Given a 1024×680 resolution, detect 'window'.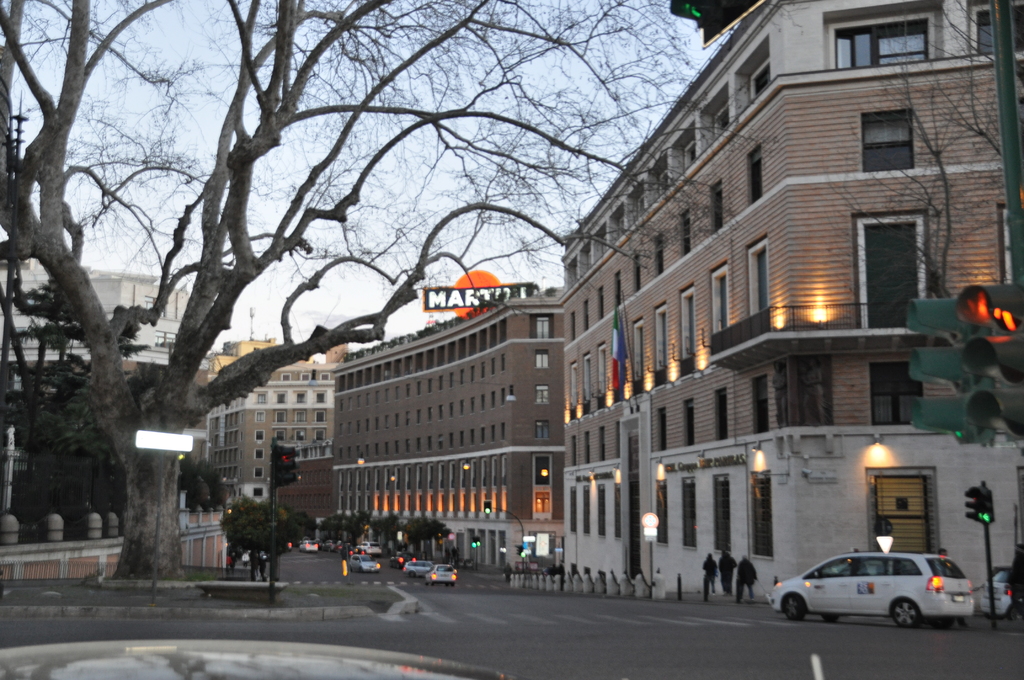
402,410,410,421.
